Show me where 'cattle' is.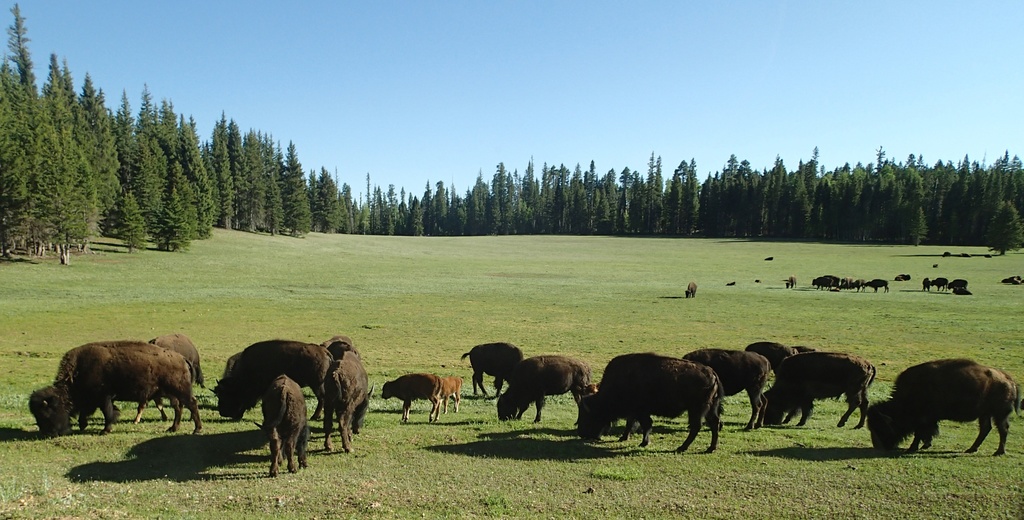
'cattle' is at <region>492, 355, 596, 423</region>.
